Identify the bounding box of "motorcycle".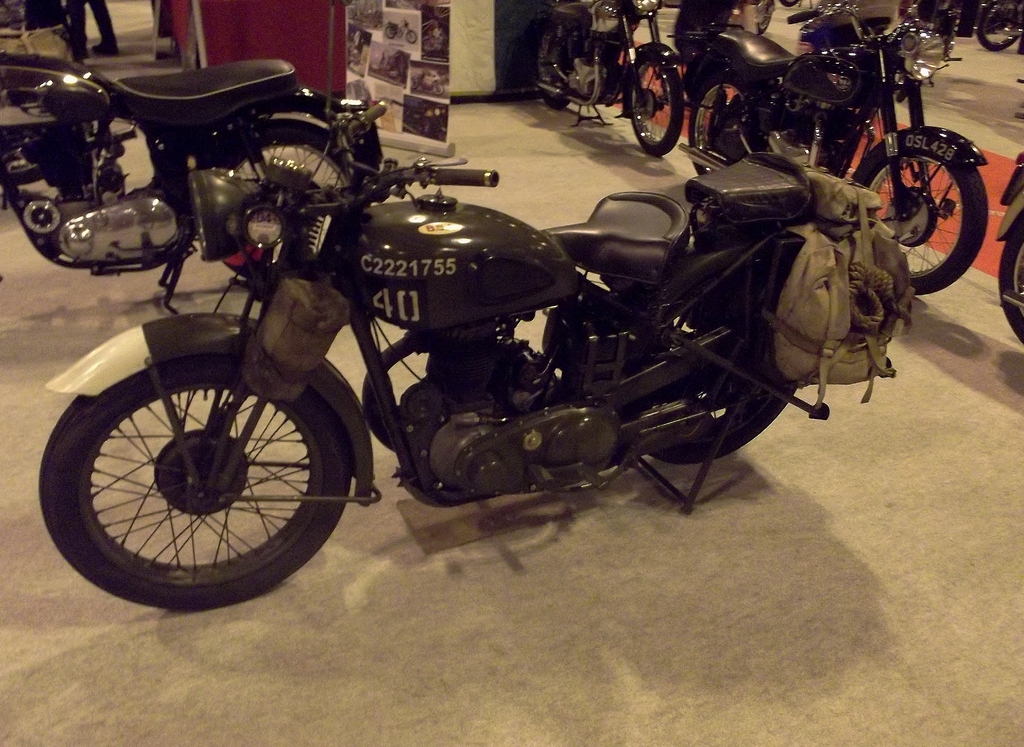
bbox=[39, 81, 831, 608].
